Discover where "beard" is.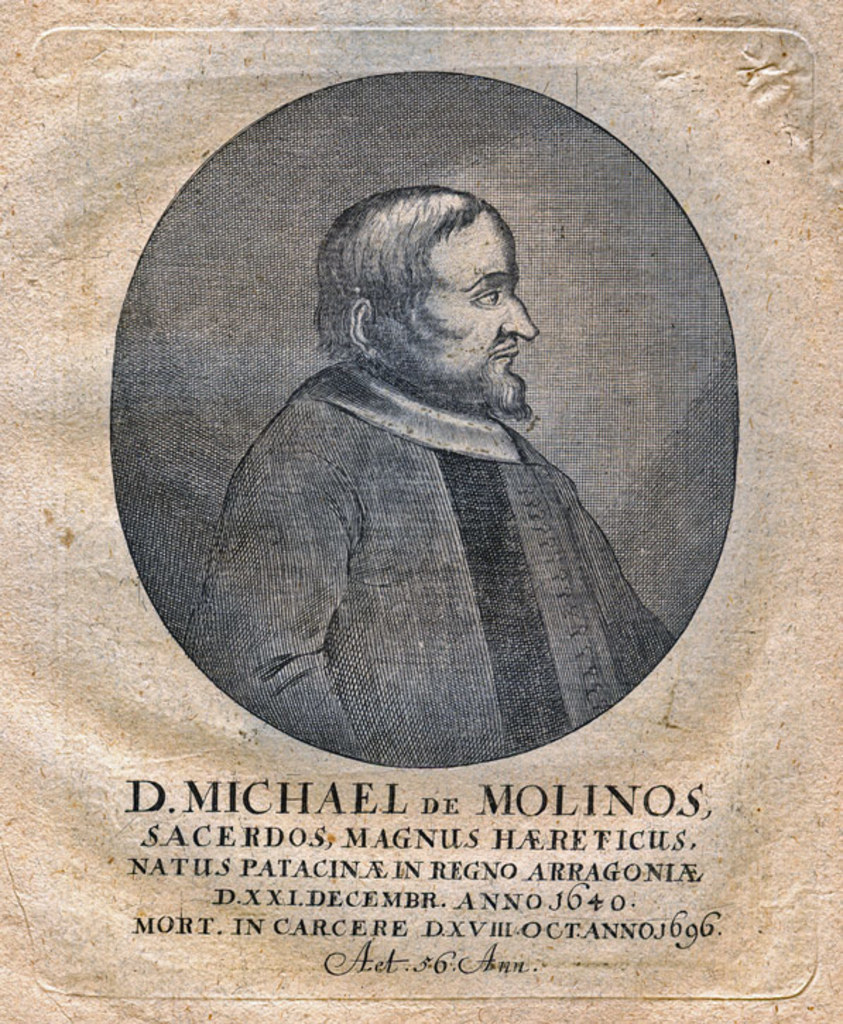
Discovered at Rect(380, 325, 532, 427).
